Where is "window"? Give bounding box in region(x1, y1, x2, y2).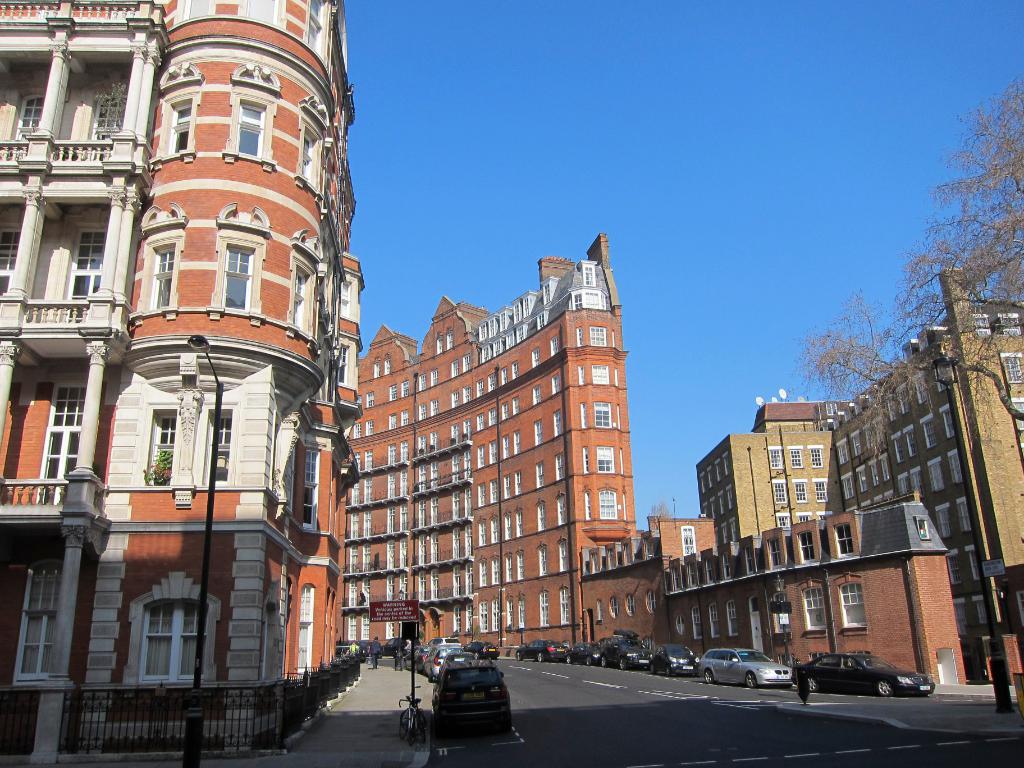
region(474, 411, 483, 431).
